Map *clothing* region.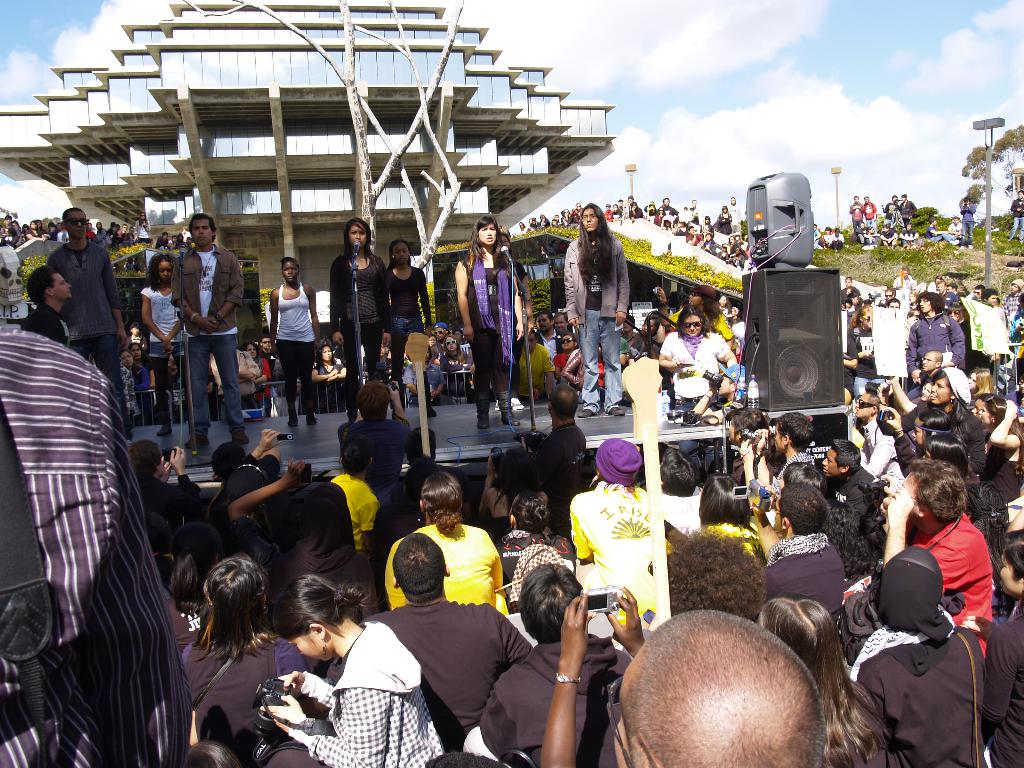
Mapped to locate(327, 246, 389, 412).
